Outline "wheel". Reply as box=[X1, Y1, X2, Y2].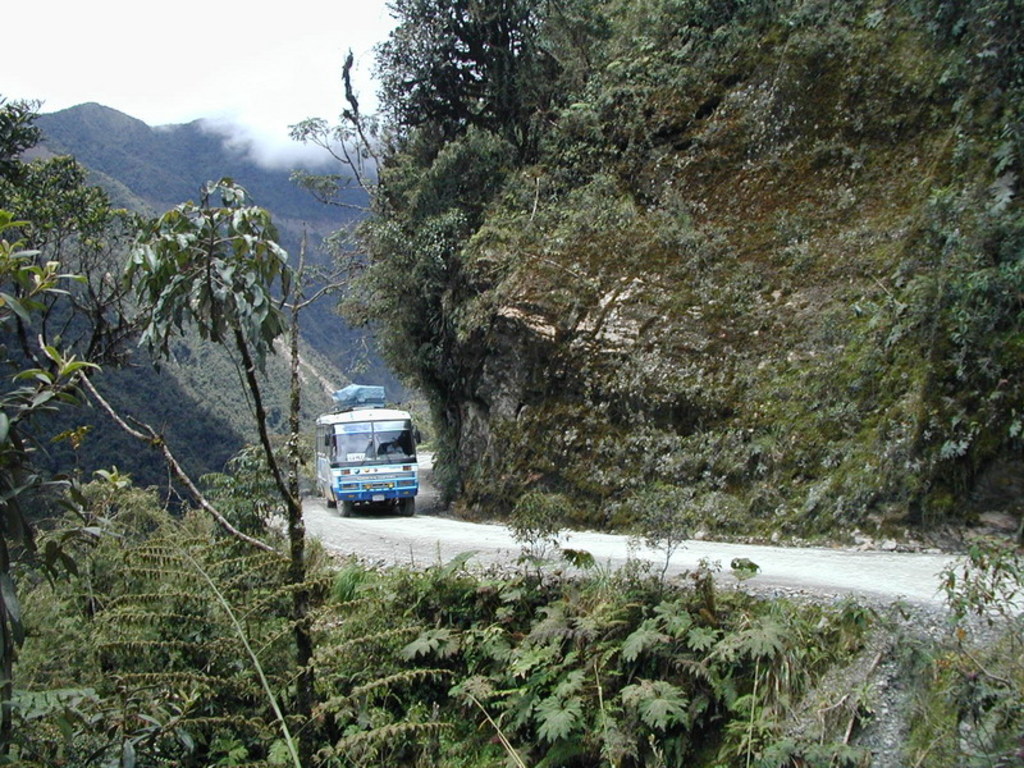
box=[399, 498, 416, 513].
